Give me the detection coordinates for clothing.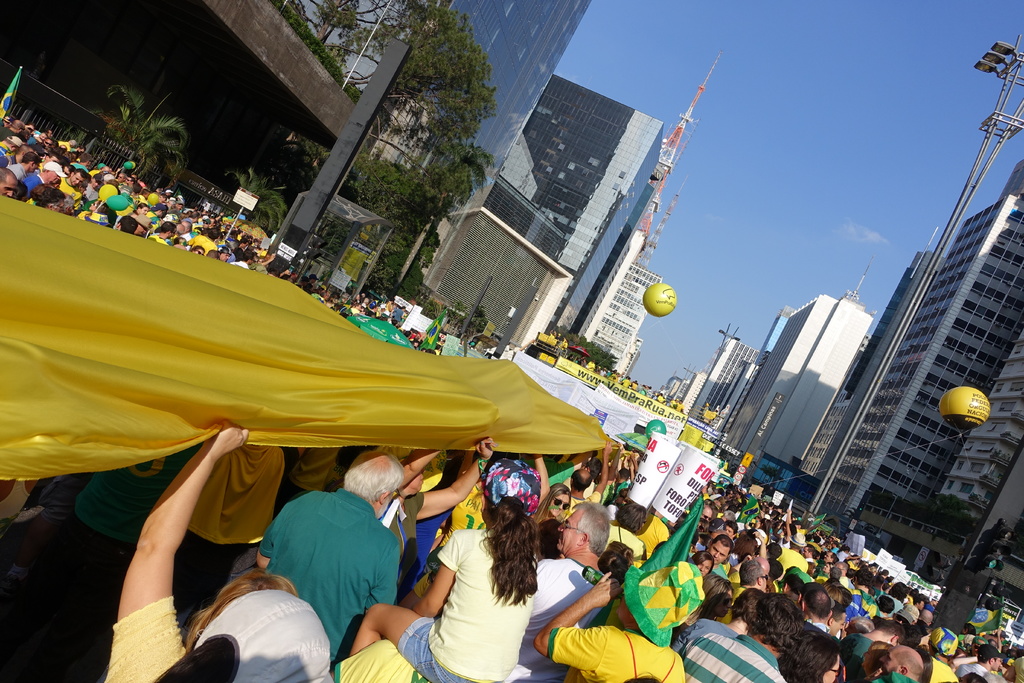
(257,486,422,639).
